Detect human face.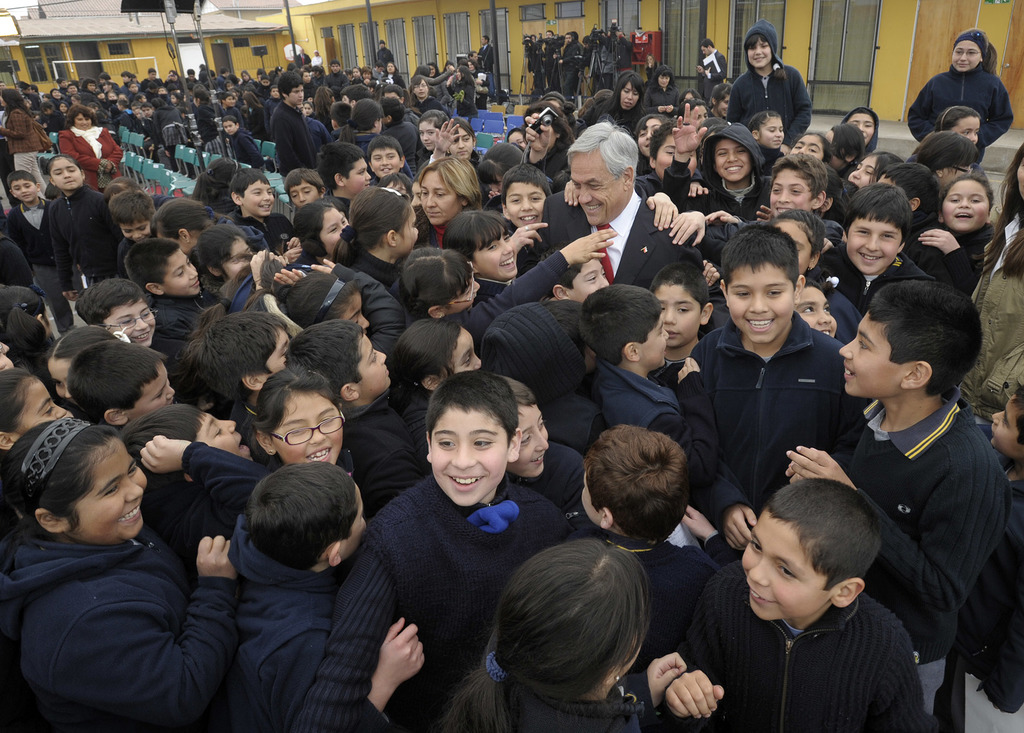
Detected at <region>370, 142, 401, 174</region>.
